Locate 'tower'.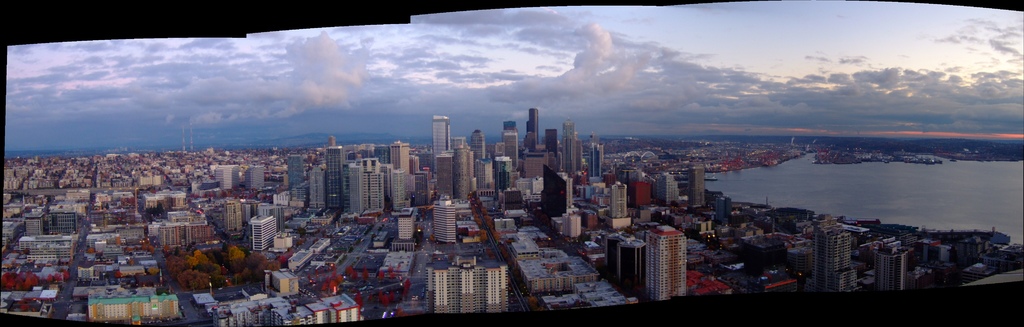
Bounding box: bbox=(431, 115, 460, 202).
